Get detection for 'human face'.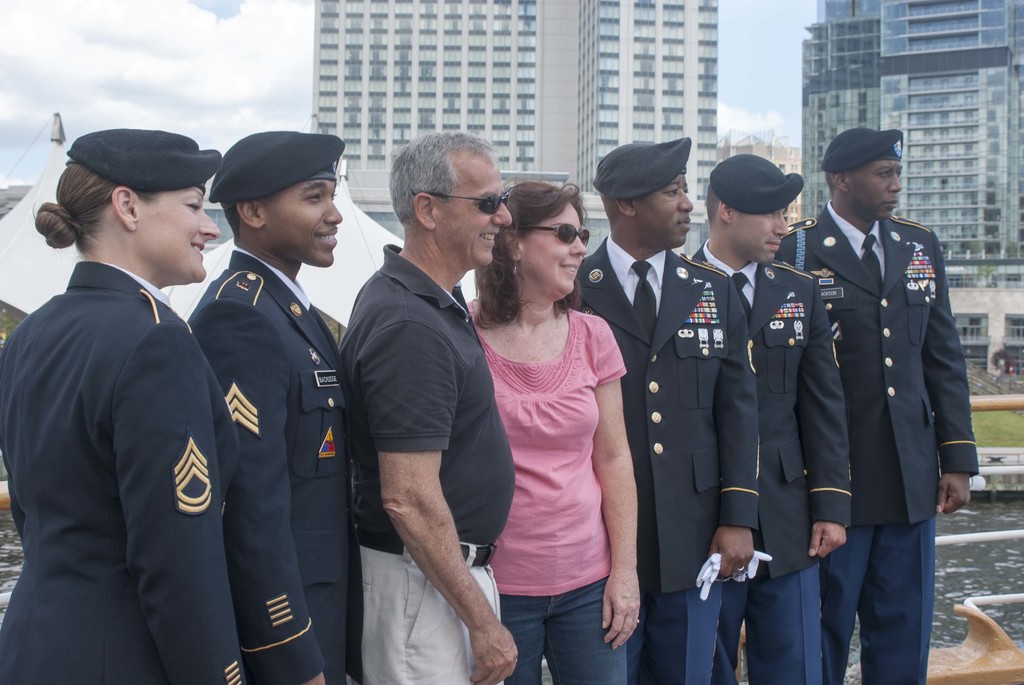
Detection: <region>633, 175, 694, 246</region>.
